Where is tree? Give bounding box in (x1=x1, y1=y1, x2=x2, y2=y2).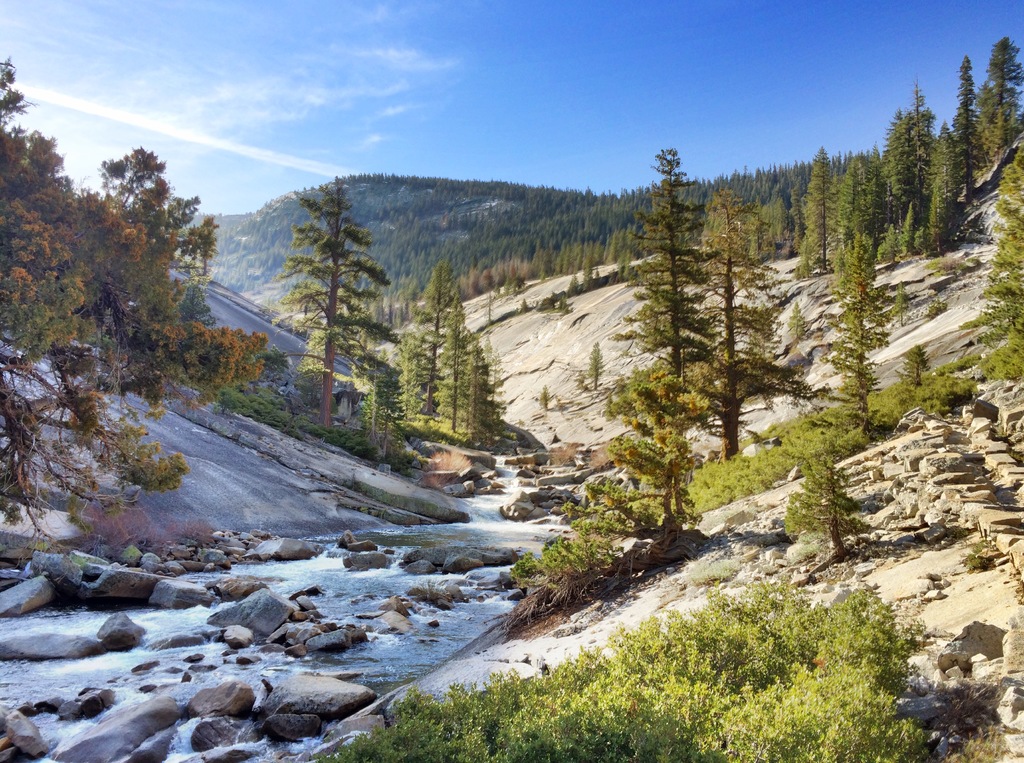
(x1=0, y1=106, x2=286, y2=524).
